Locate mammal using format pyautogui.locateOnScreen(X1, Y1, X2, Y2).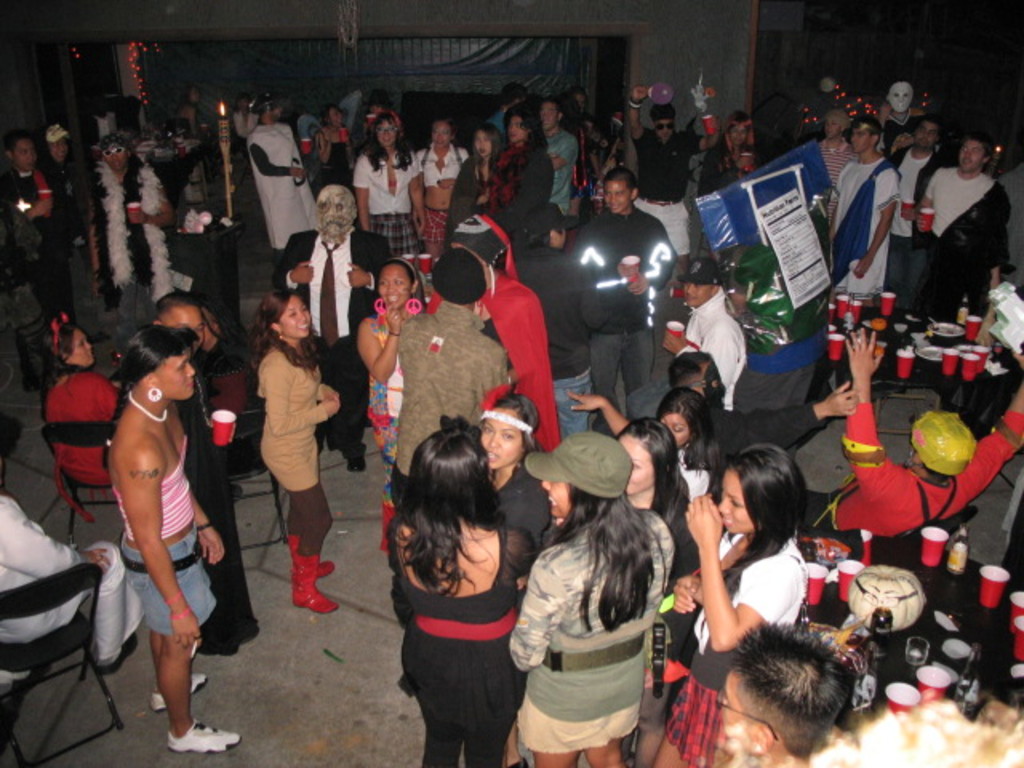
pyautogui.locateOnScreen(238, 290, 344, 616).
